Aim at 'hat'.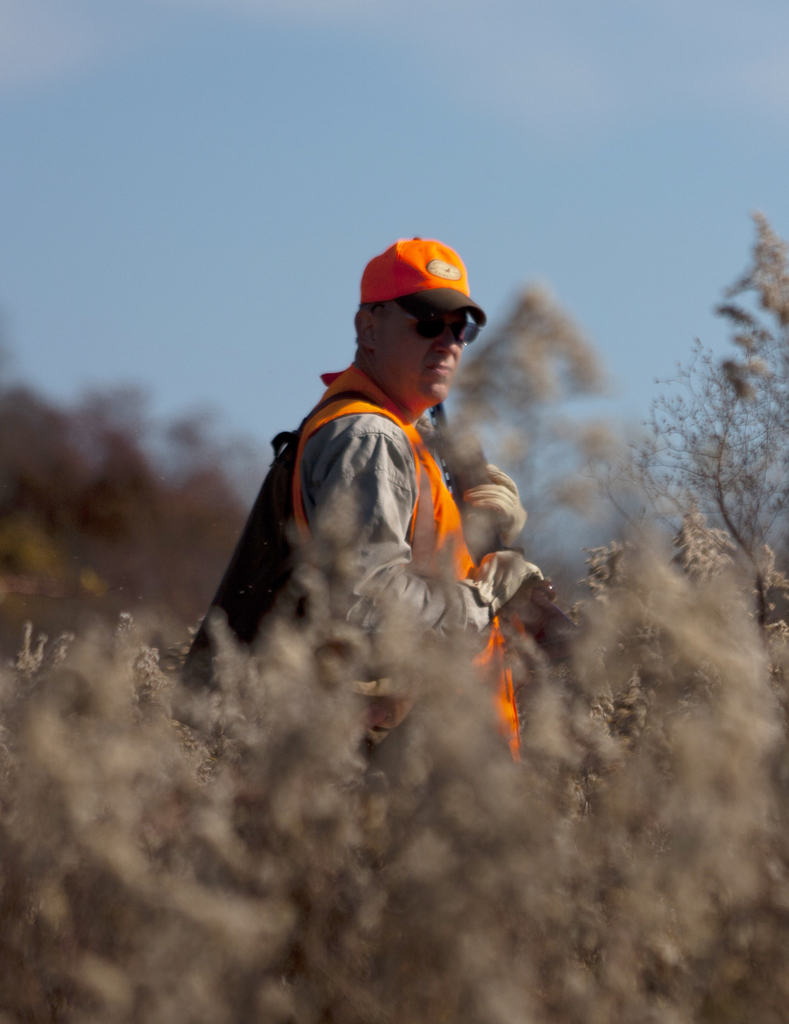
Aimed at BBox(361, 236, 490, 324).
